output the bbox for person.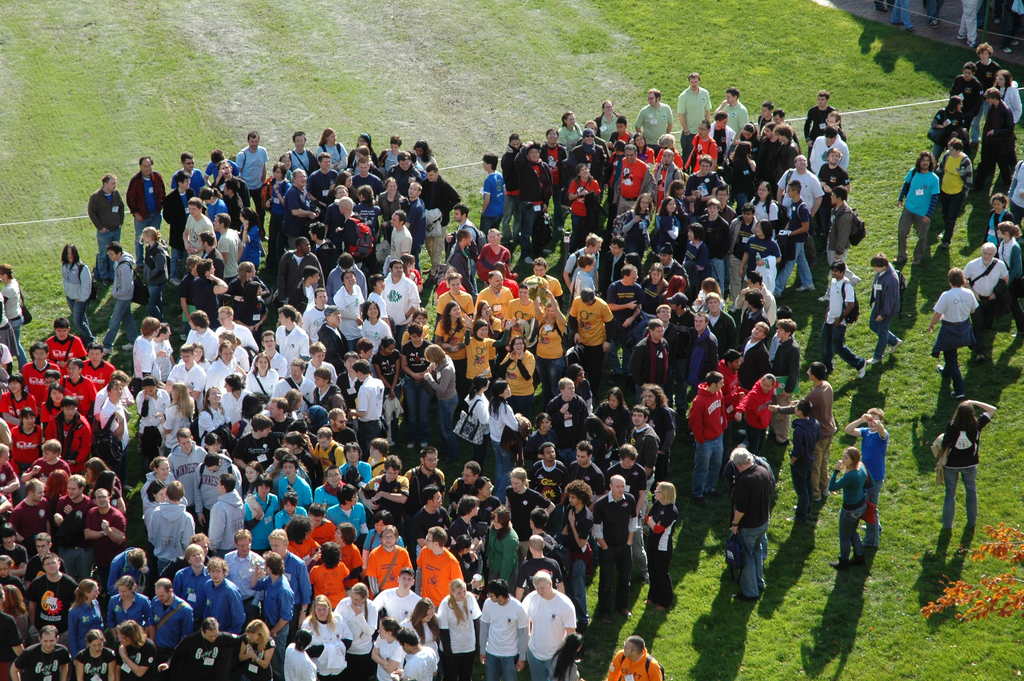
region(165, 254, 215, 319).
